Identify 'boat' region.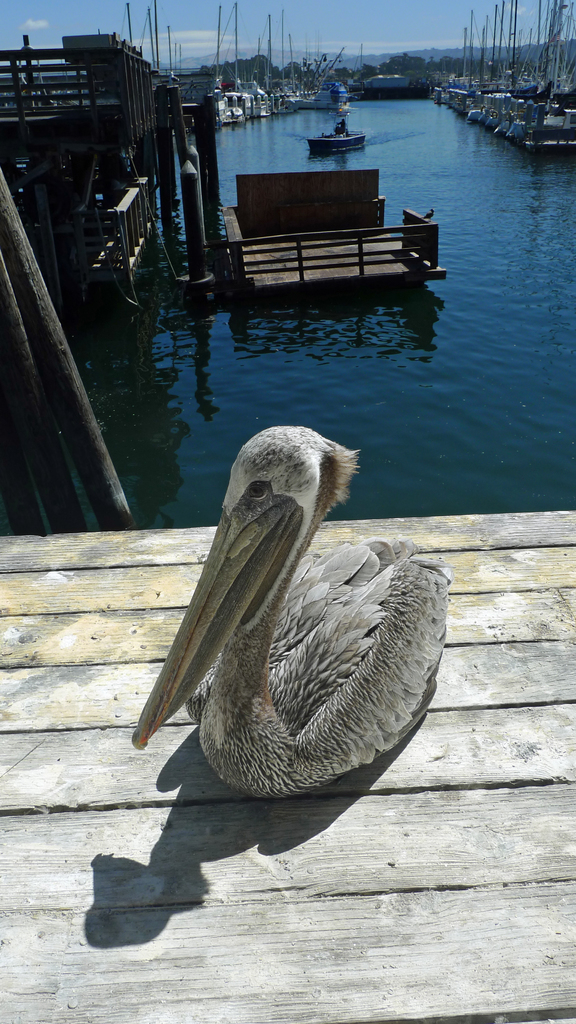
Region: BBox(226, 1, 271, 132).
